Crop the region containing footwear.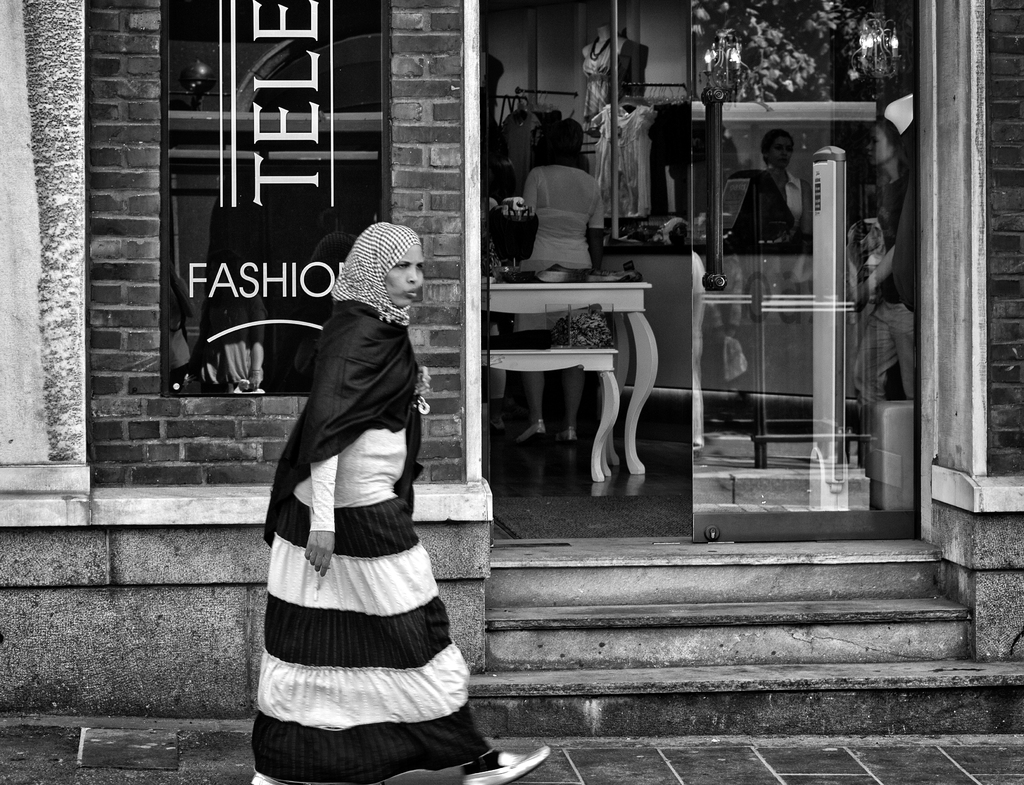
Crop region: [243,763,308,784].
